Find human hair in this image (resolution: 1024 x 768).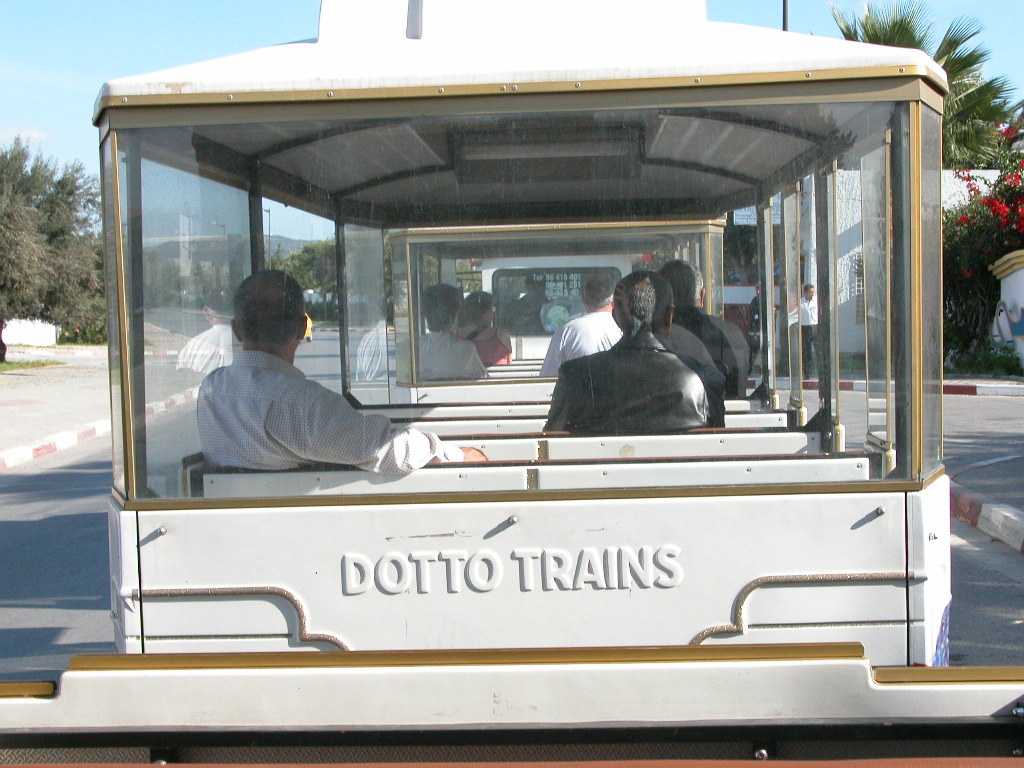
<box>462,285,491,330</box>.
